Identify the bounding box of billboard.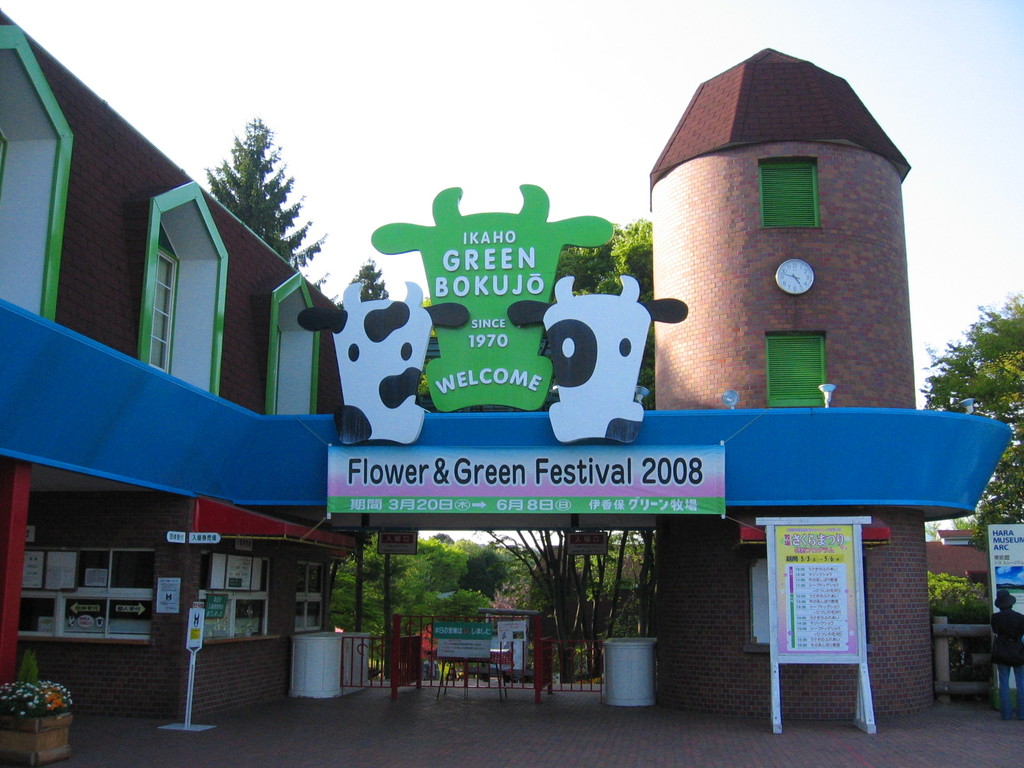
left=369, top=179, right=620, bottom=414.
